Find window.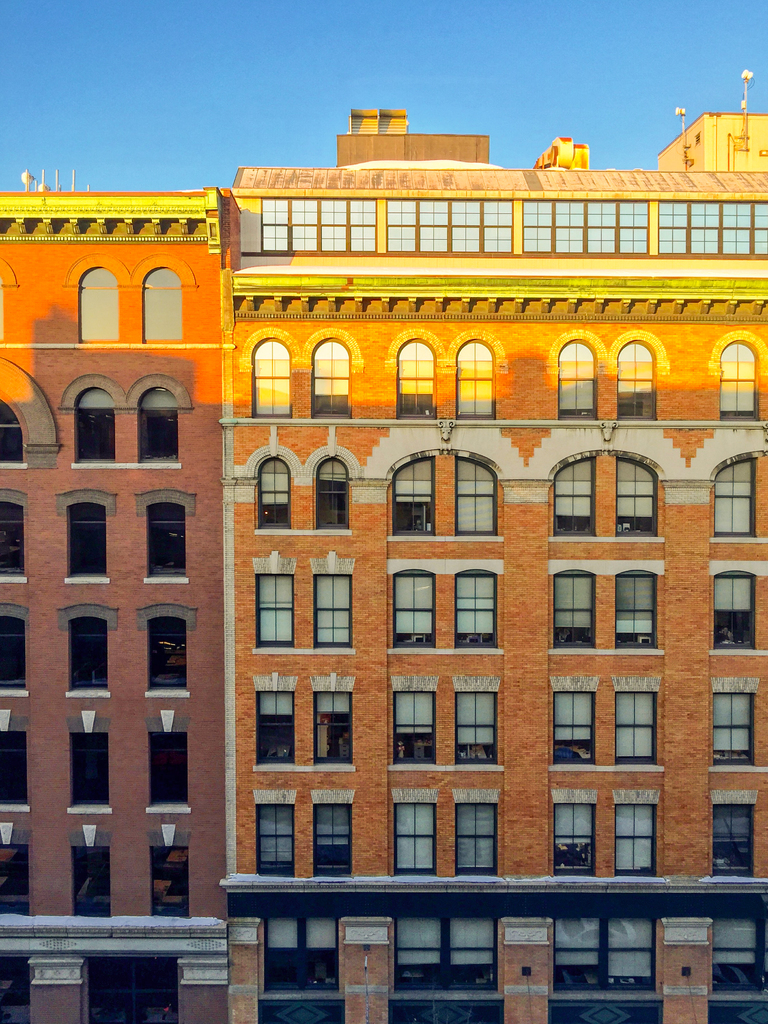
<region>147, 734, 186, 808</region>.
